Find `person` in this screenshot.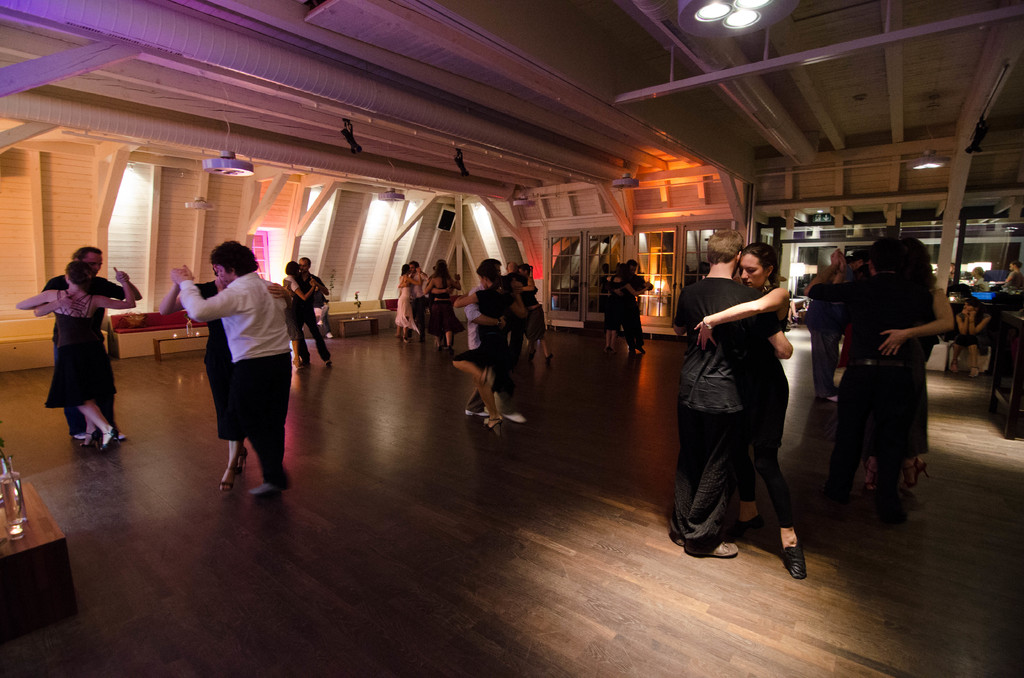
The bounding box for `person` is 462,258,525,423.
